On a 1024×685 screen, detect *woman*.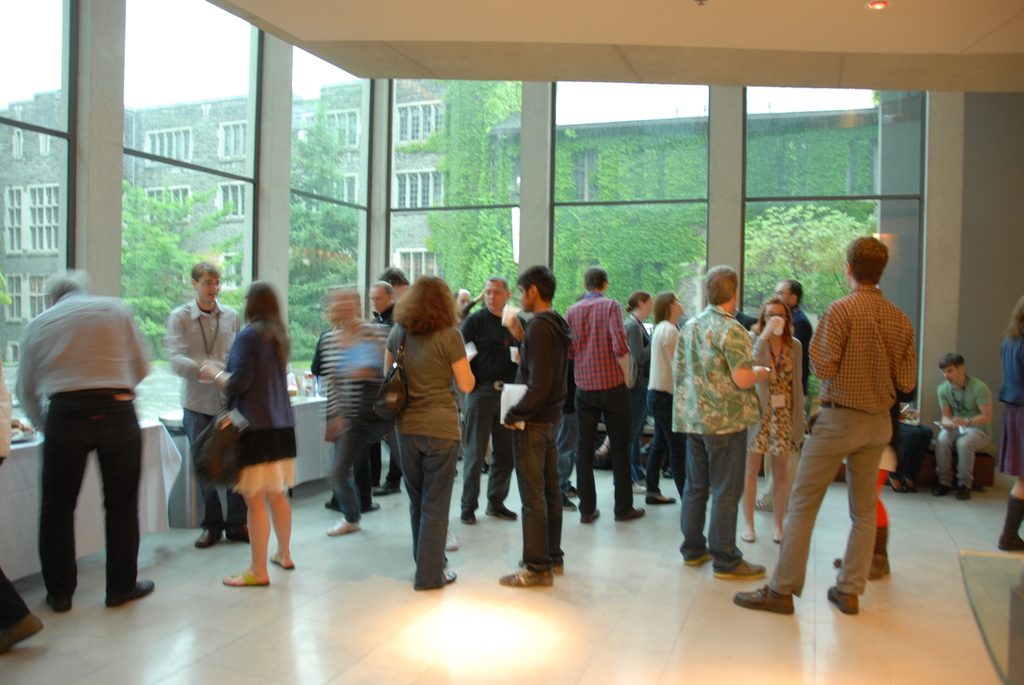
{"left": 897, "top": 422, "right": 934, "bottom": 493}.
